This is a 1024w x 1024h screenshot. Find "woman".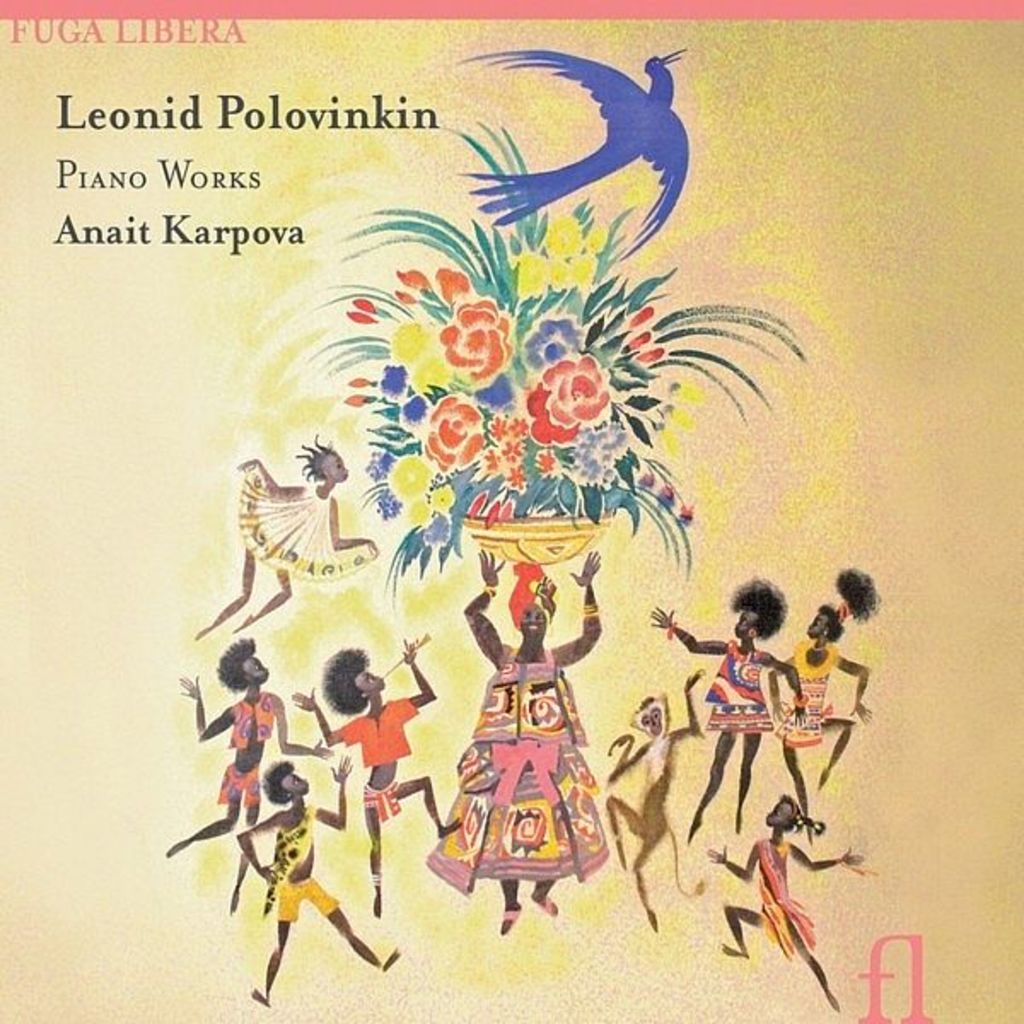
Bounding box: [left=708, top=792, right=867, bottom=1010].
